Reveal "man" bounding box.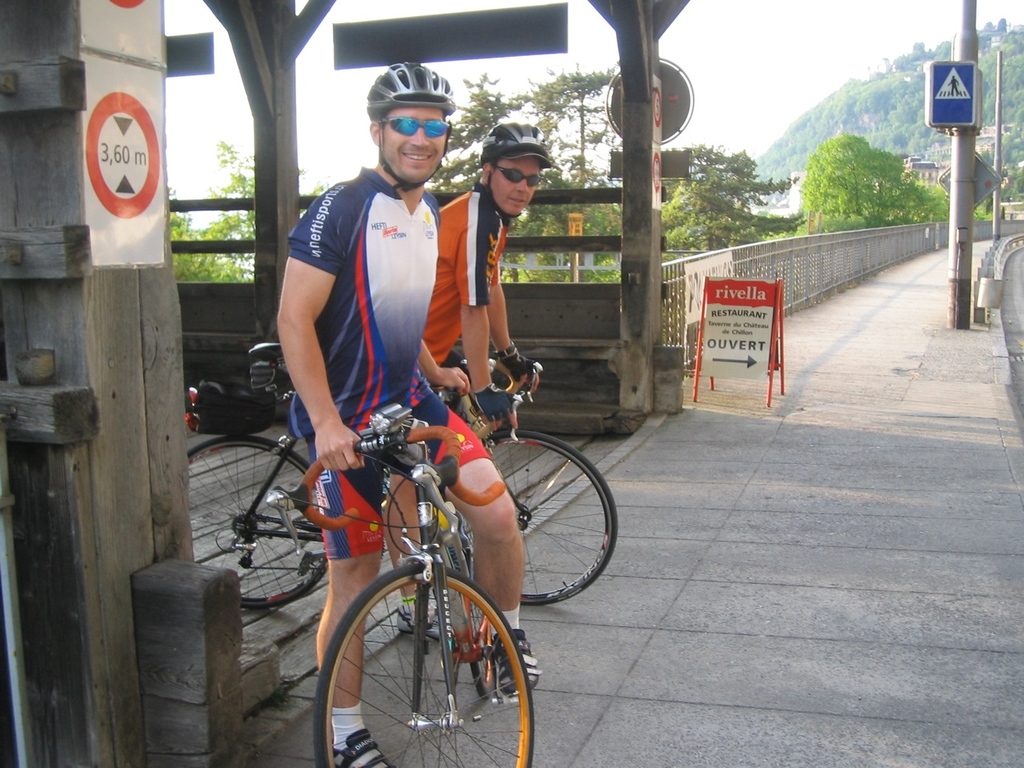
Revealed: (380, 126, 554, 640).
